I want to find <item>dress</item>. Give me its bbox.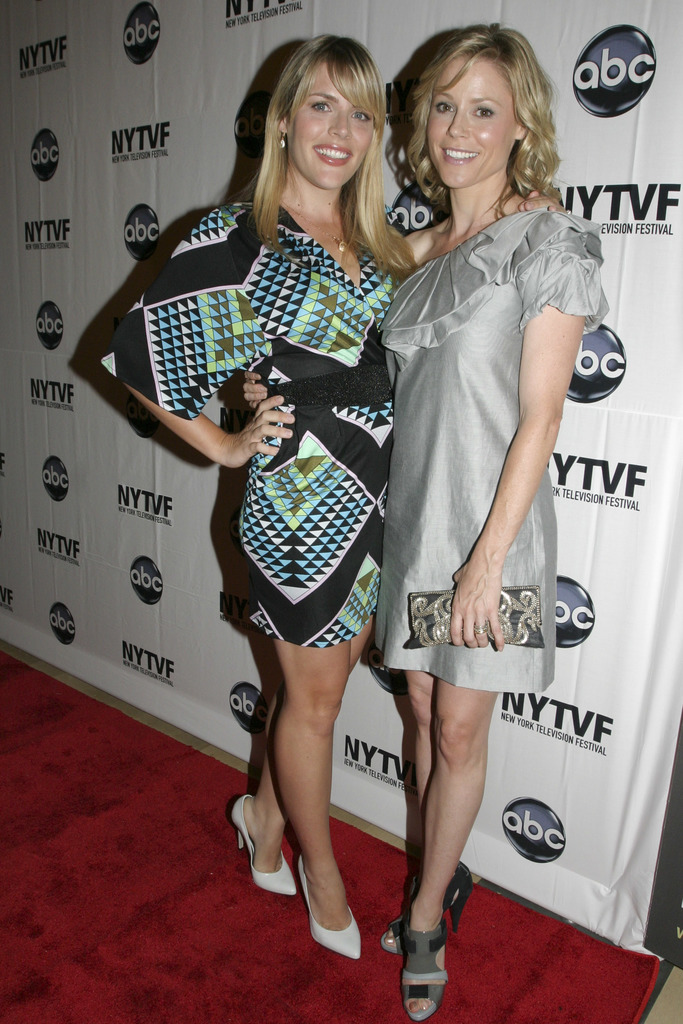
rect(92, 197, 400, 653).
